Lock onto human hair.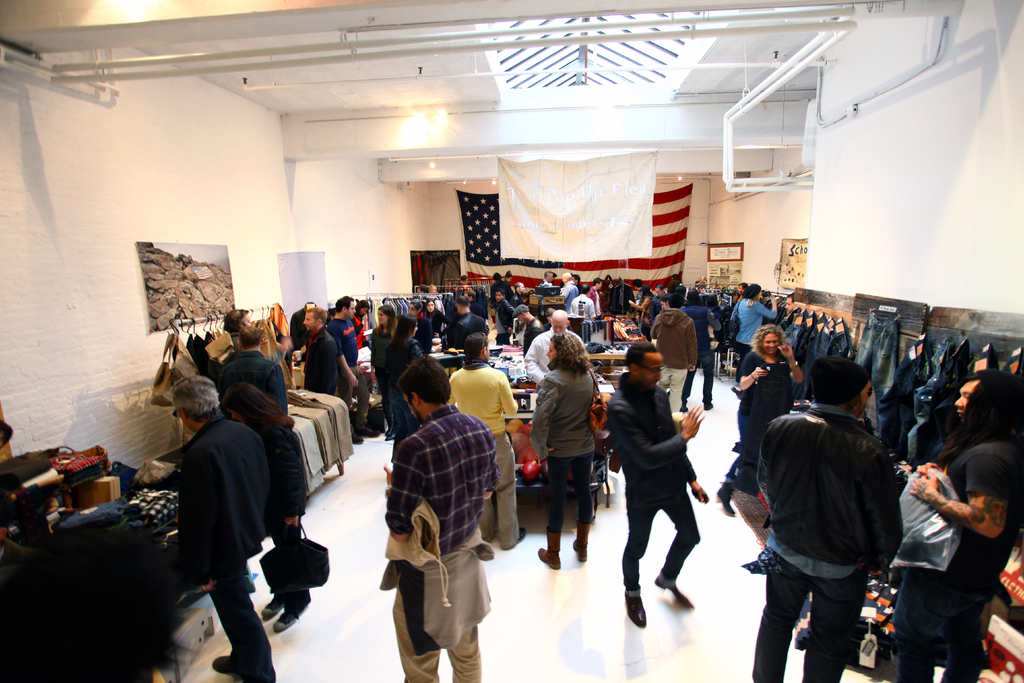
Locked: 626,342,659,372.
